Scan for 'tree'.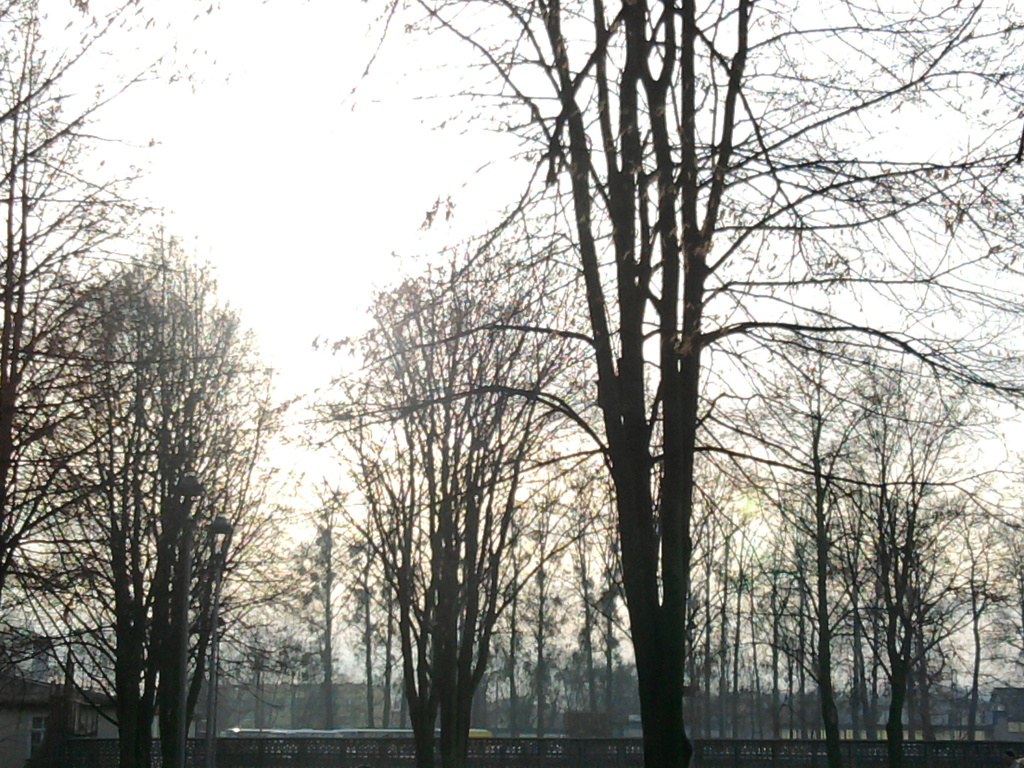
Scan result: {"x1": 321, "y1": 269, "x2": 584, "y2": 755}.
